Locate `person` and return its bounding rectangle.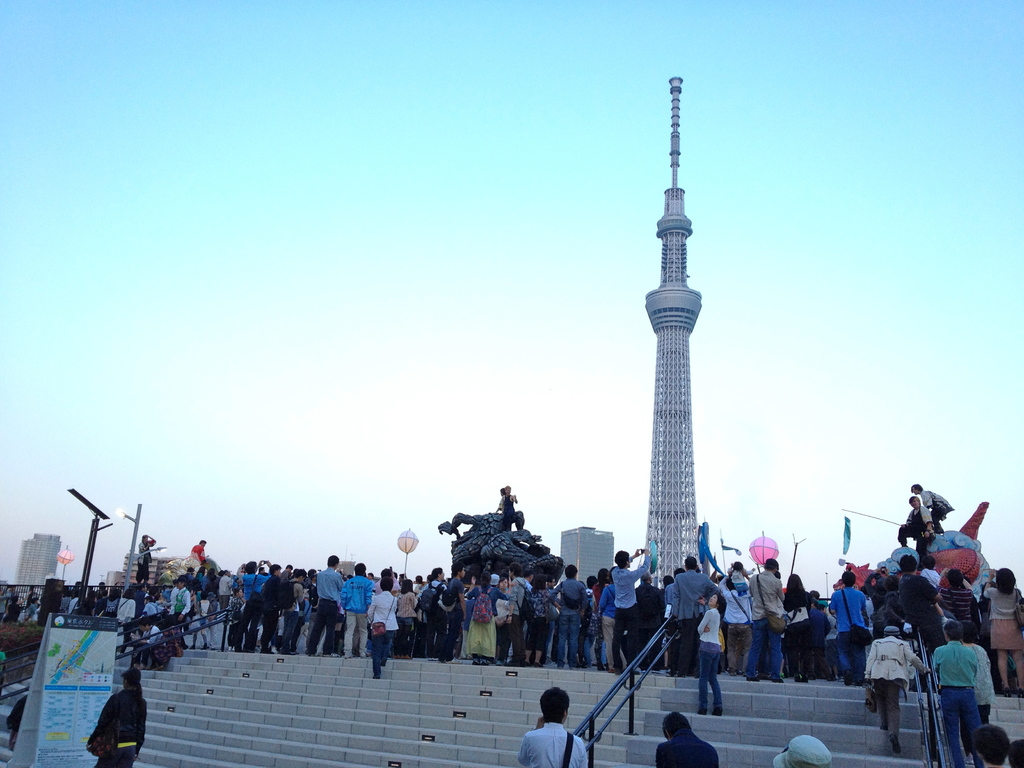
detection(184, 538, 207, 575).
